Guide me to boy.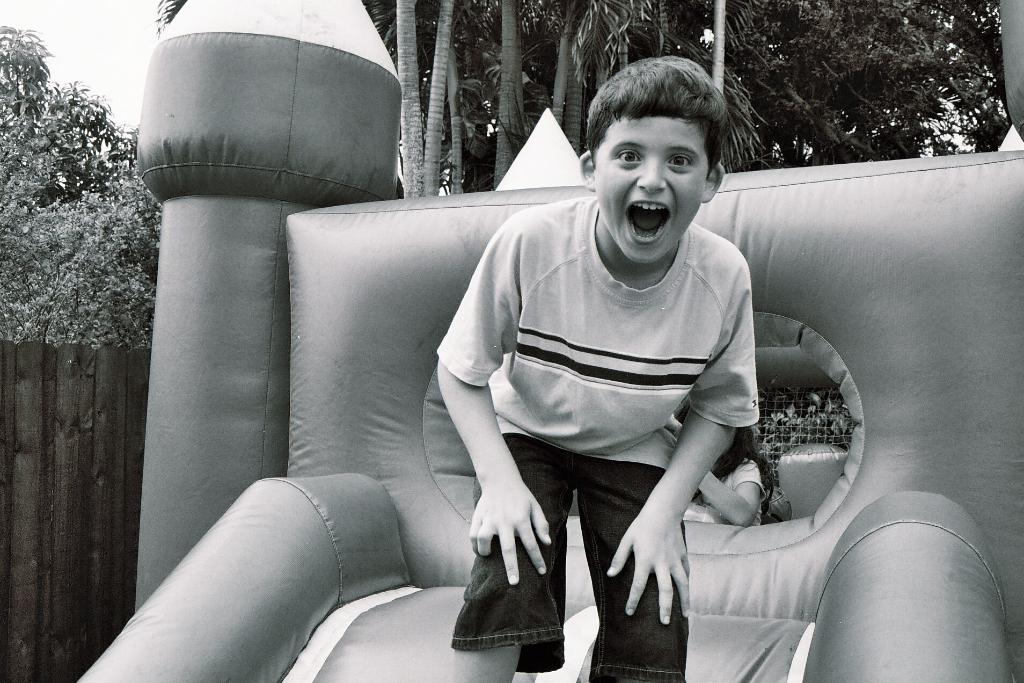
Guidance: [x1=436, y1=74, x2=804, y2=647].
